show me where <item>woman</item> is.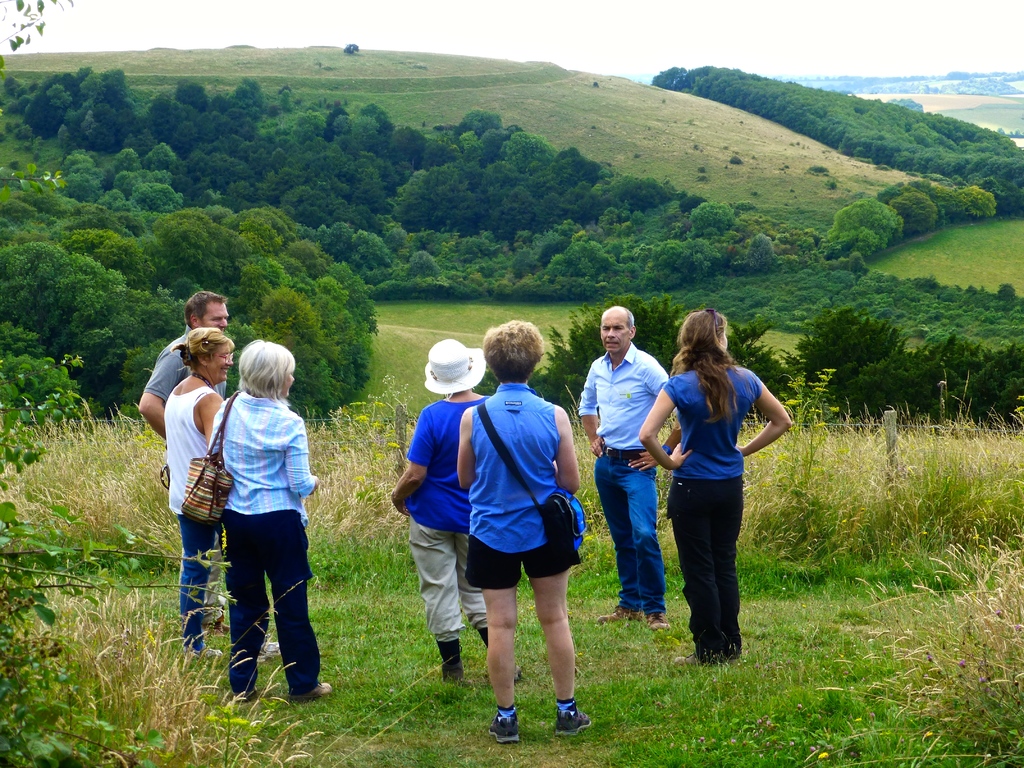
<item>woman</item> is at <region>207, 341, 334, 697</region>.
